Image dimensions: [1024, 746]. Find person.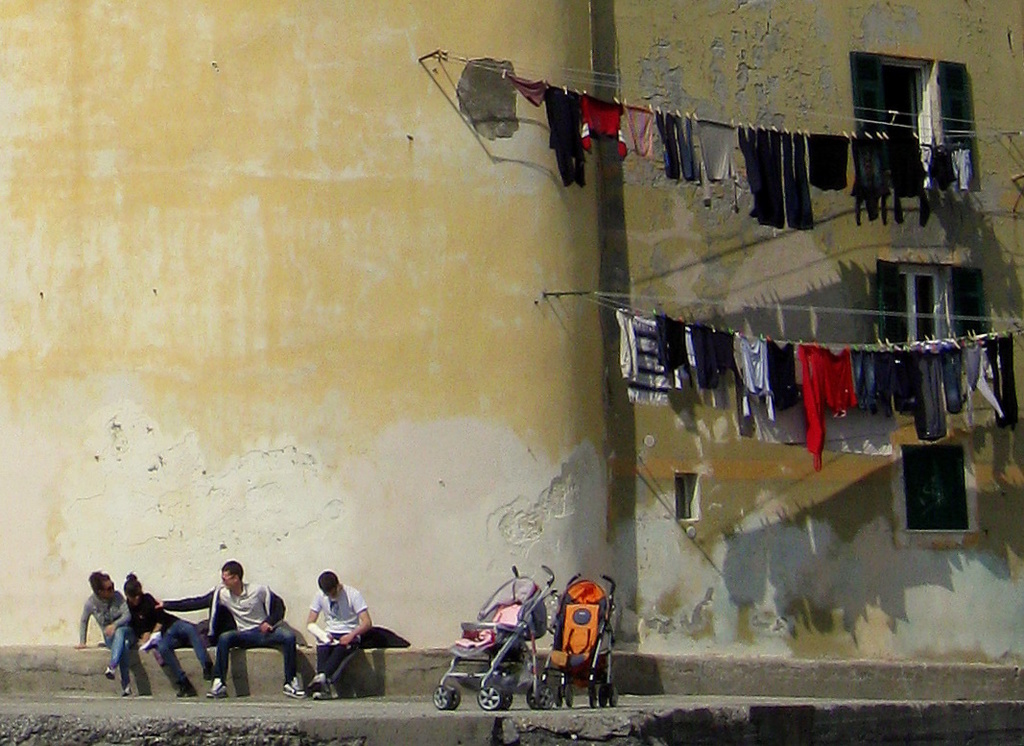
box(149, 559, 309, 696).
